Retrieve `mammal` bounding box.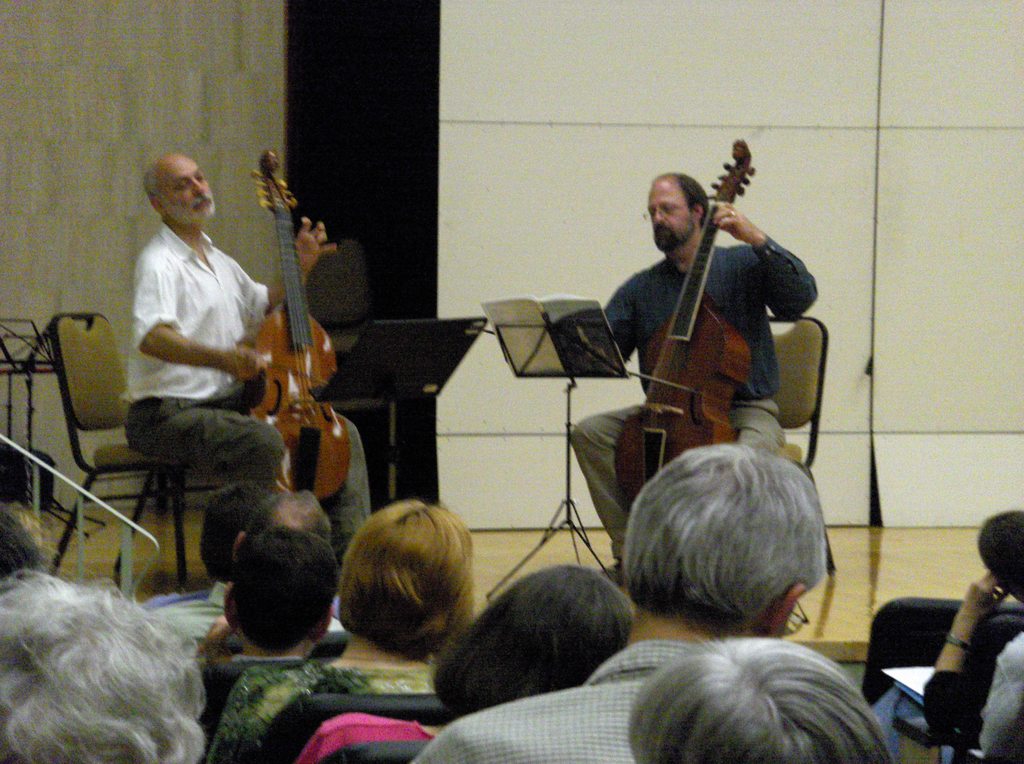
Bounding box: 147/484/274/612.
